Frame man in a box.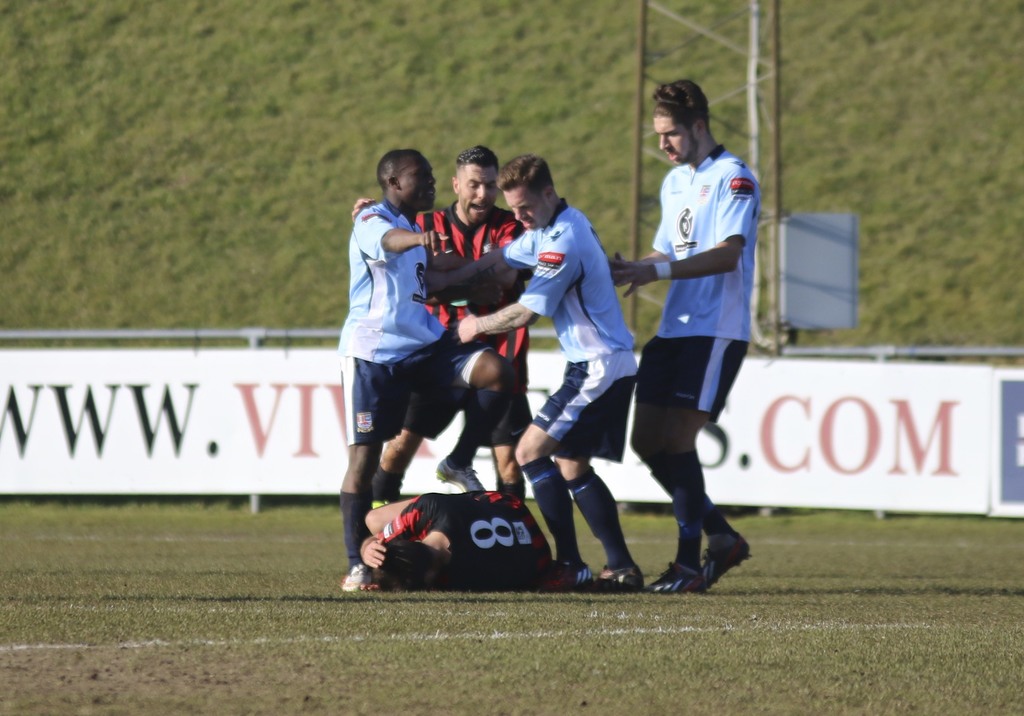
598 88 768 590.
